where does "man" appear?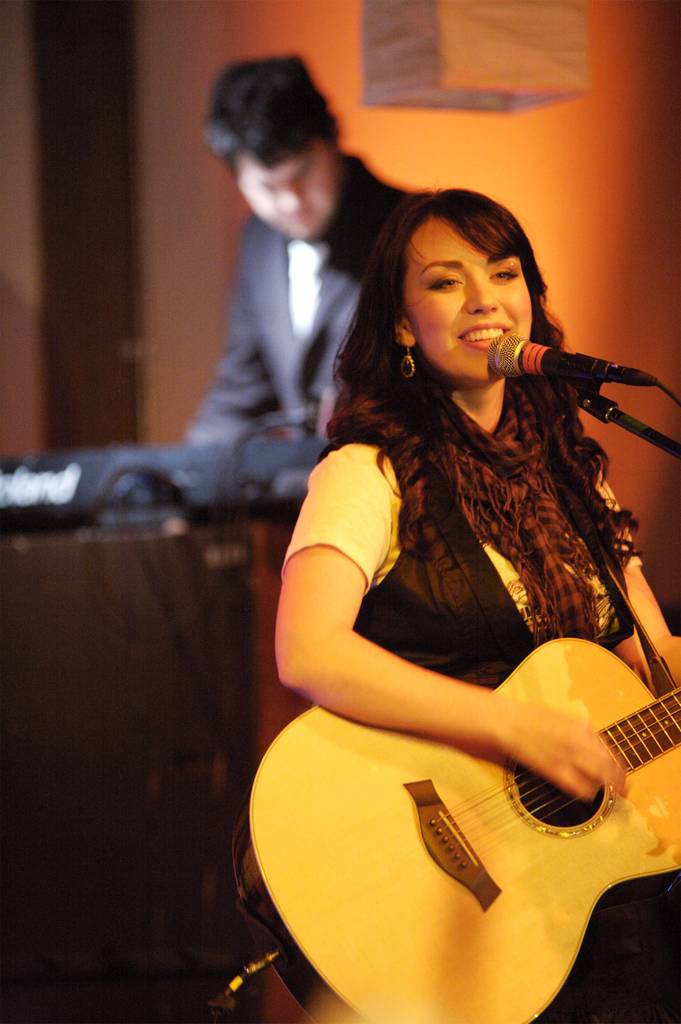
Appears at [182,45,436,444].
